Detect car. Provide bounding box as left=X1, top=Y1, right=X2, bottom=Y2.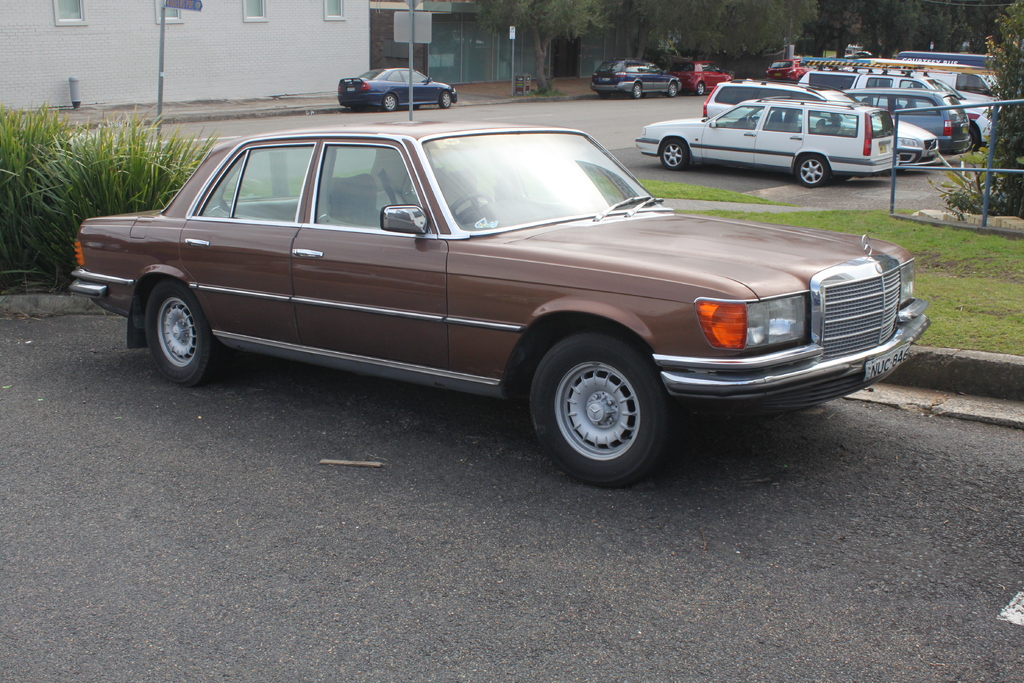
left=72, top=120, right=929, bottom=488.
